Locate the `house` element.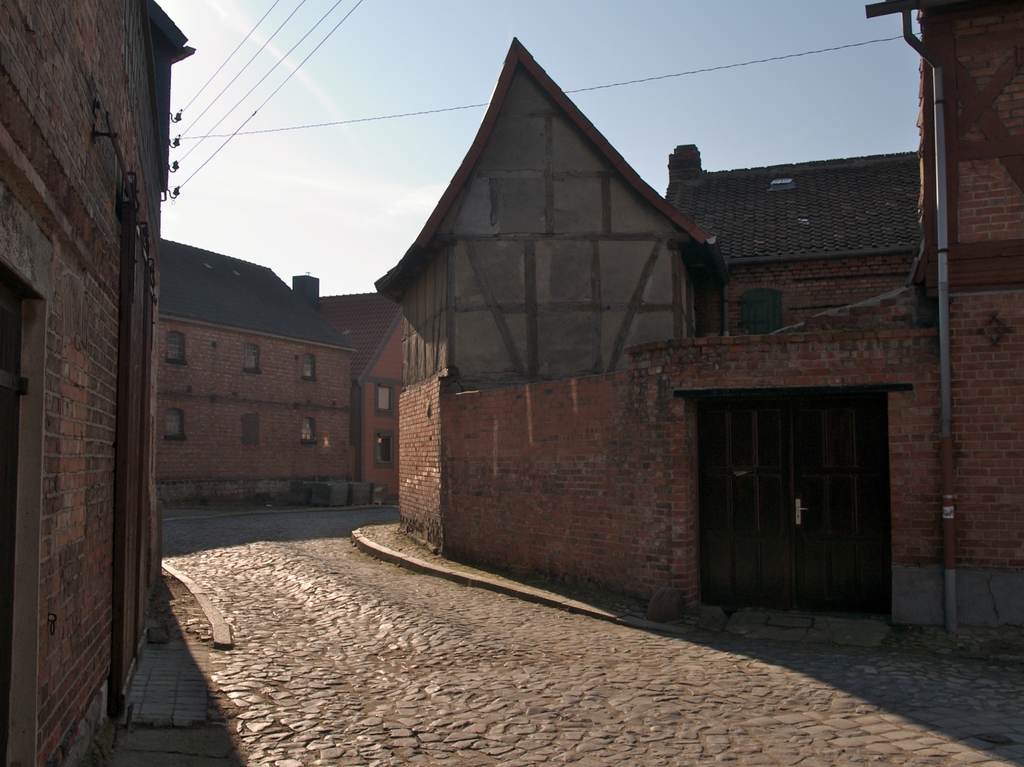
Element bbox: left=372, top=0, right=1023, bottom=636.
